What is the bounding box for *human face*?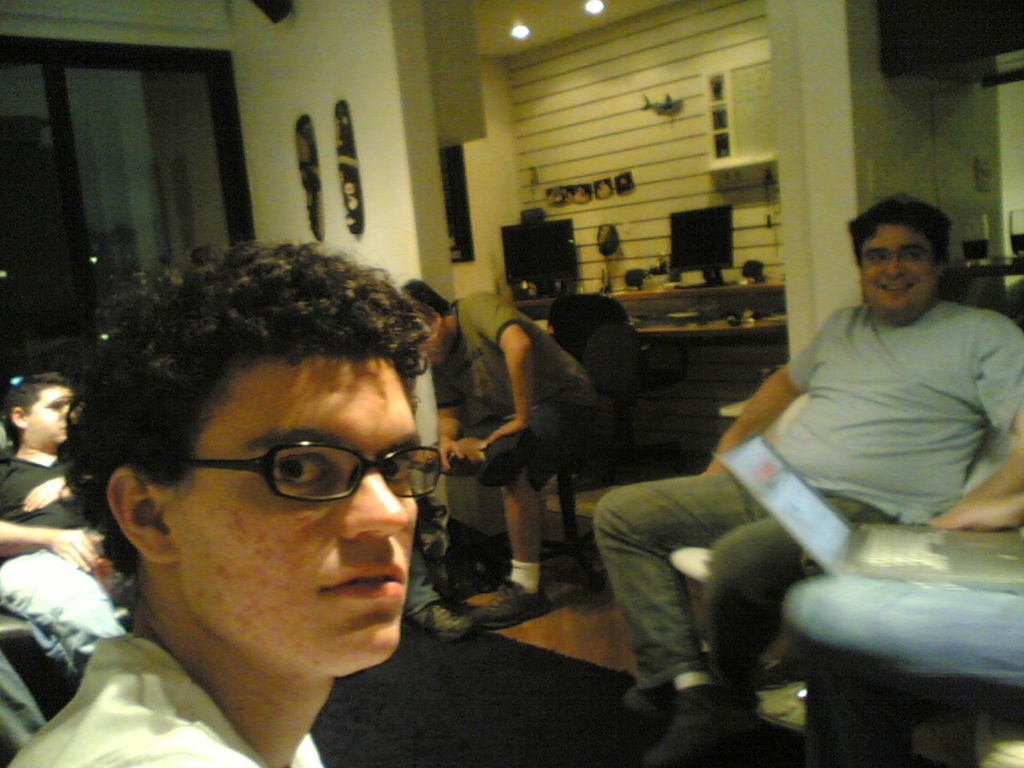
BBox(172, 352, 420, 669).
